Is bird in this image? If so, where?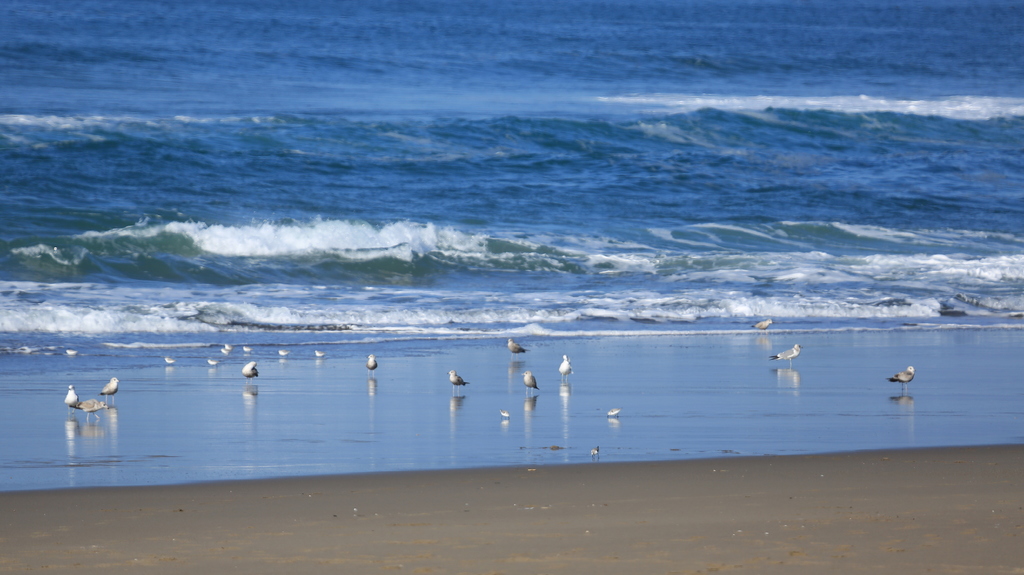
Yes, at <bbox>444, 371, 467, 392</bbox>.
